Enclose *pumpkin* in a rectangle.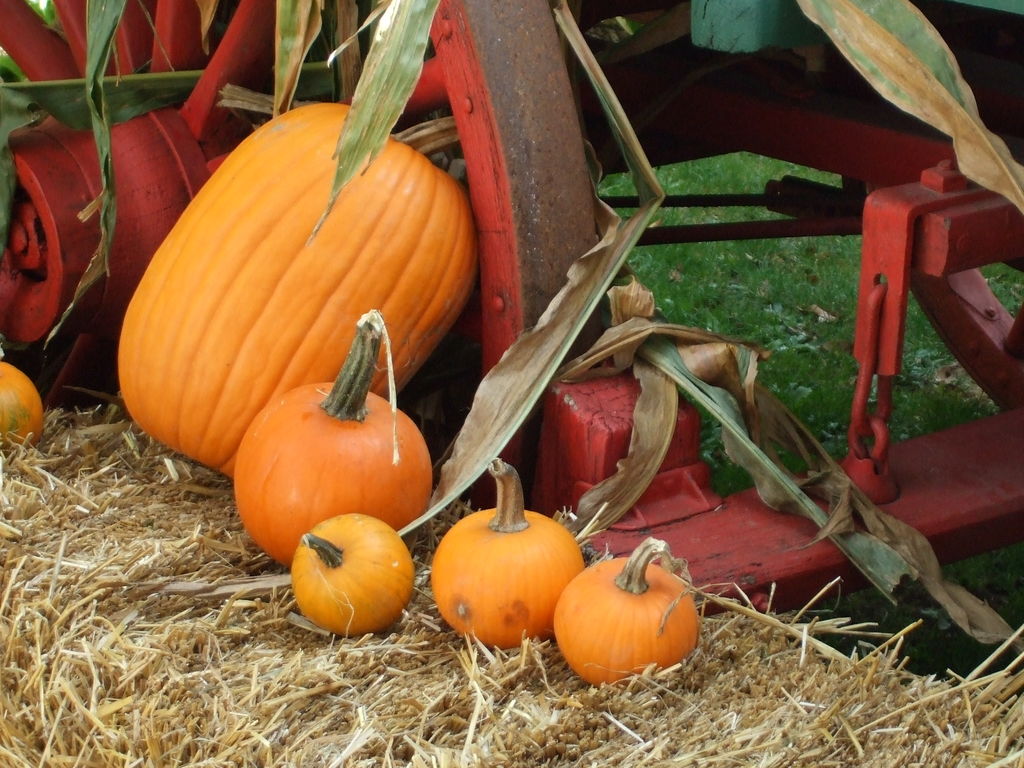
[x1=238, y1=311, x2=446, y2=570].
